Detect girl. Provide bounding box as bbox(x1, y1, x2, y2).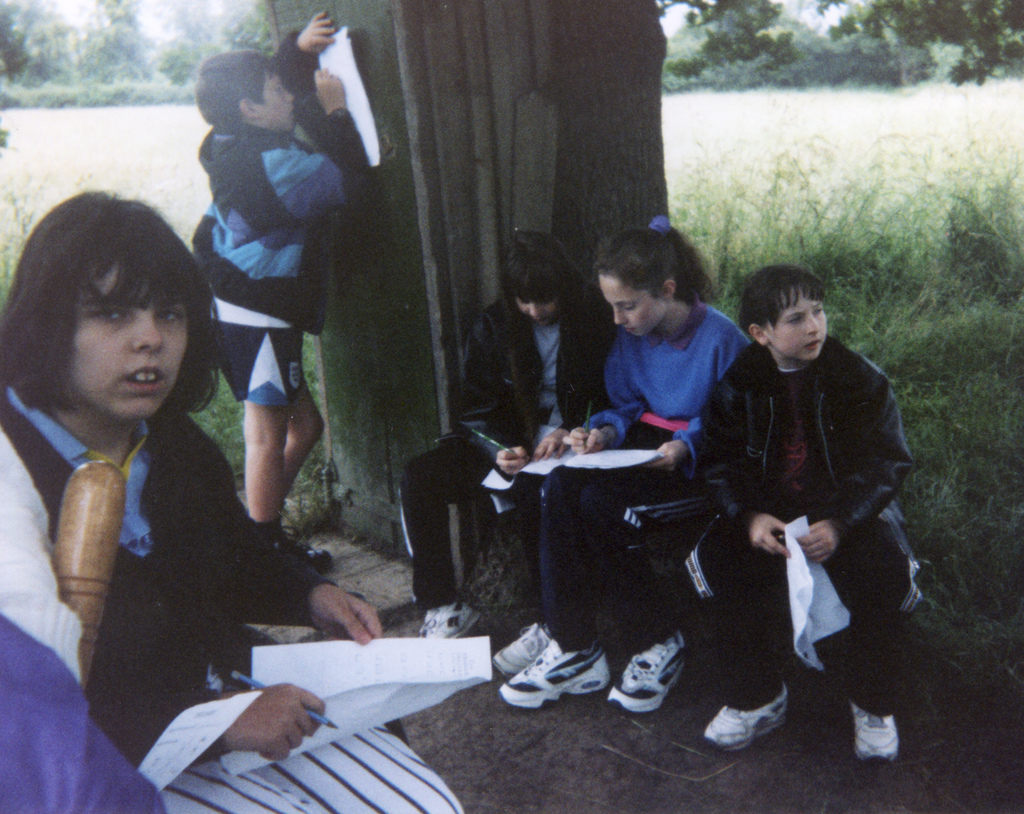
bbox(484, 212, 752, 722).
